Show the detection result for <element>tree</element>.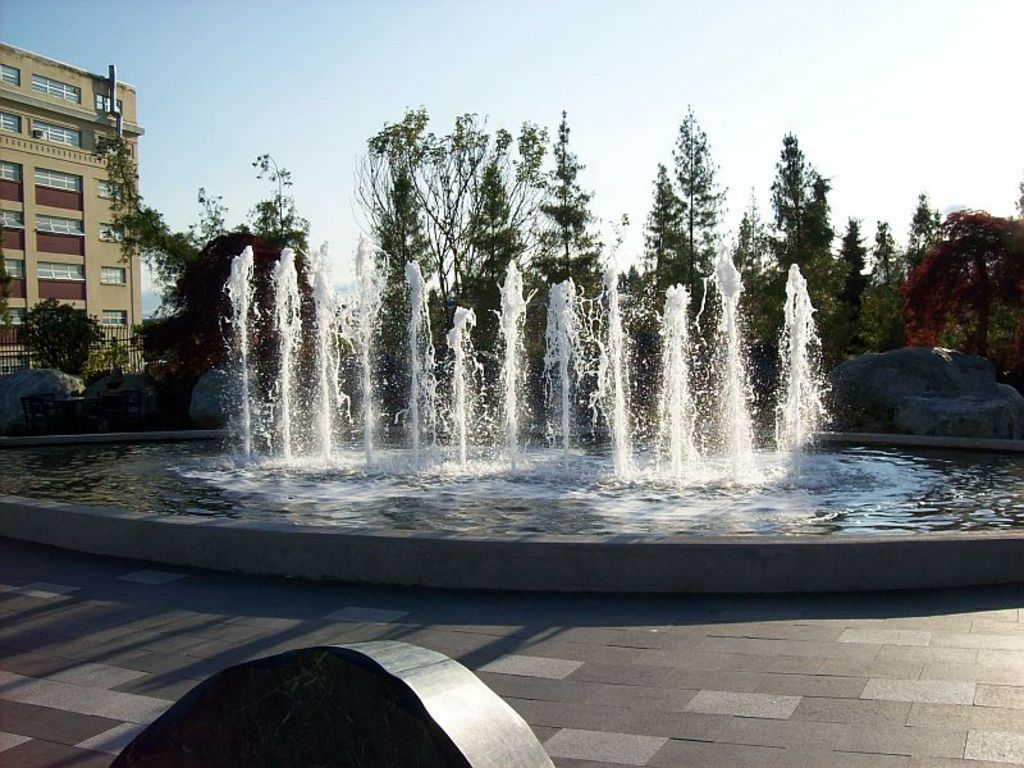
[x1=23, y1=298, x2=105, y2=378].
